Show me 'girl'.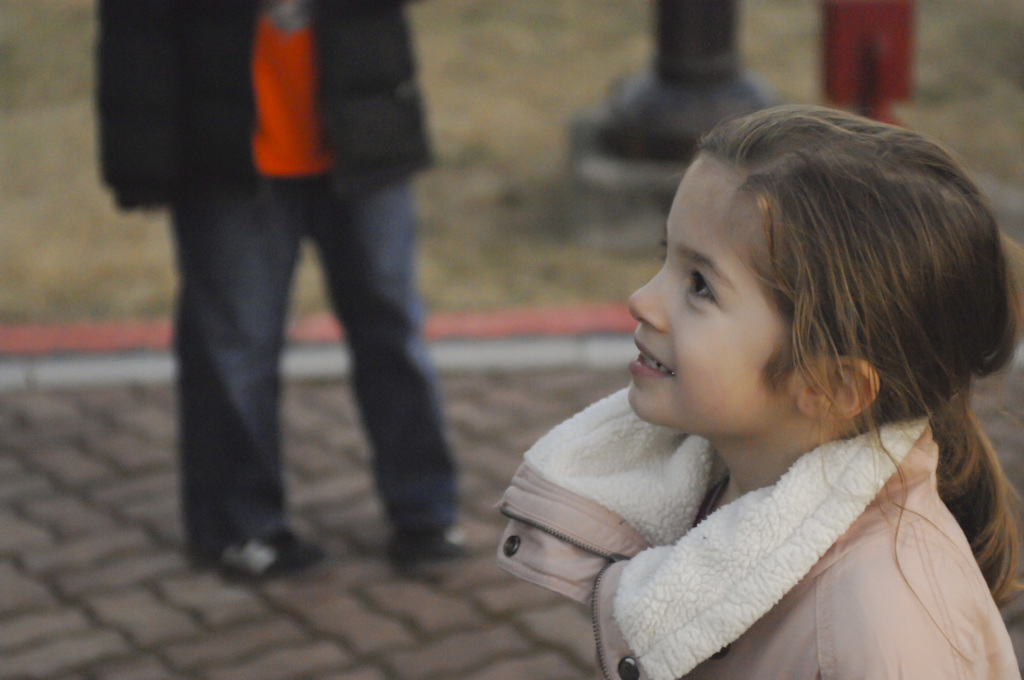
'girl' is here: select_region(496, 109, 1023, 679).
